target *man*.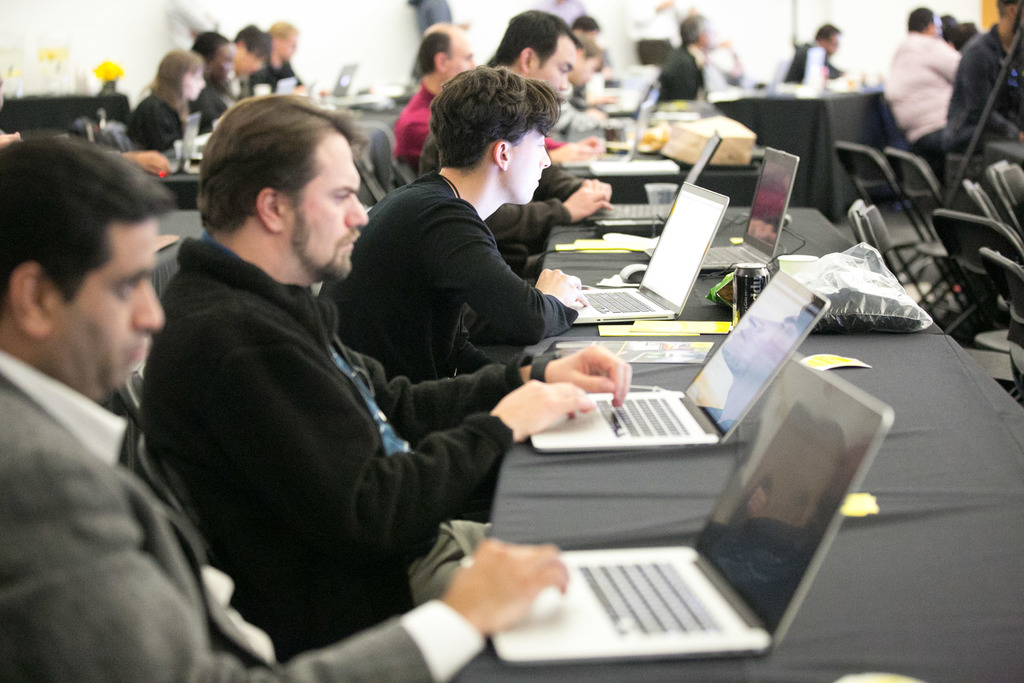
Target region: x1=319, y1=54, x2=601, y2=383.
